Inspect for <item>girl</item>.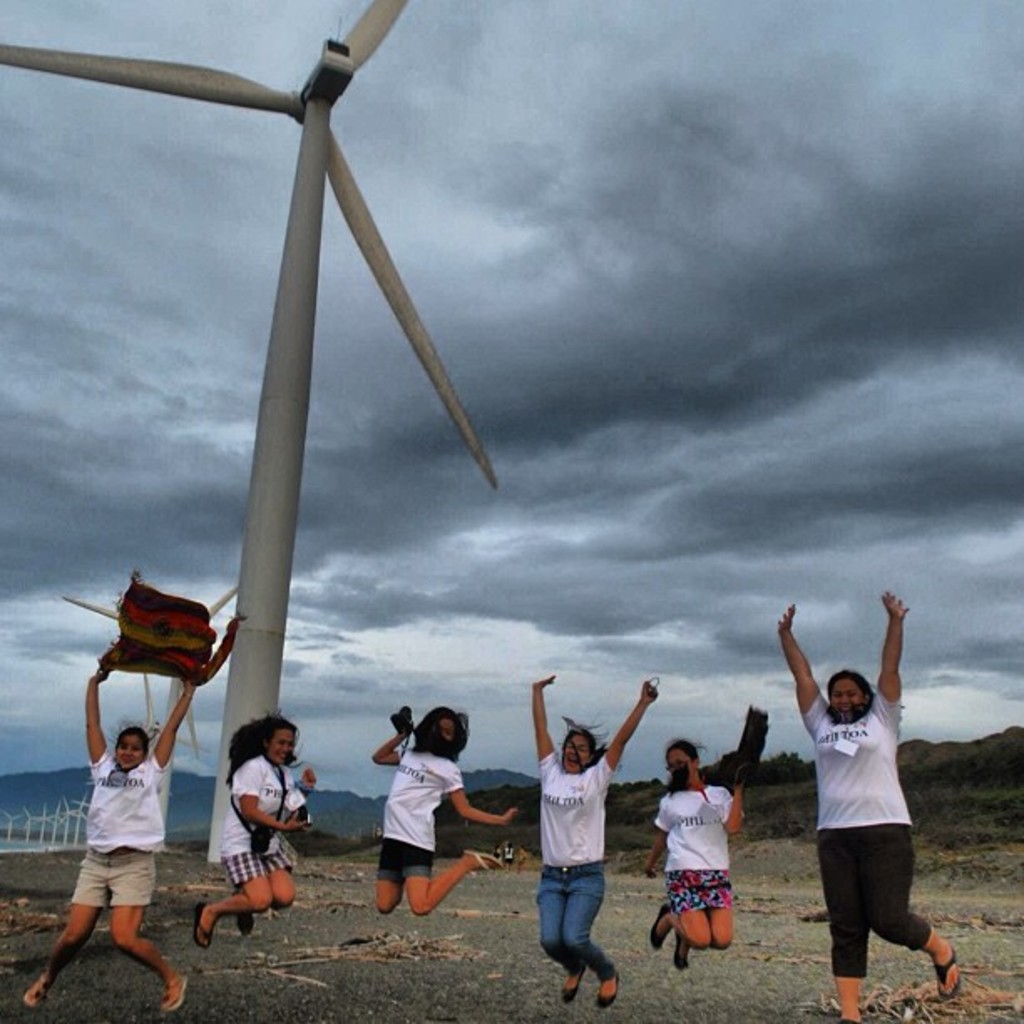
Inspection: x1=530, y1=676, x2=658, y2=1012.
